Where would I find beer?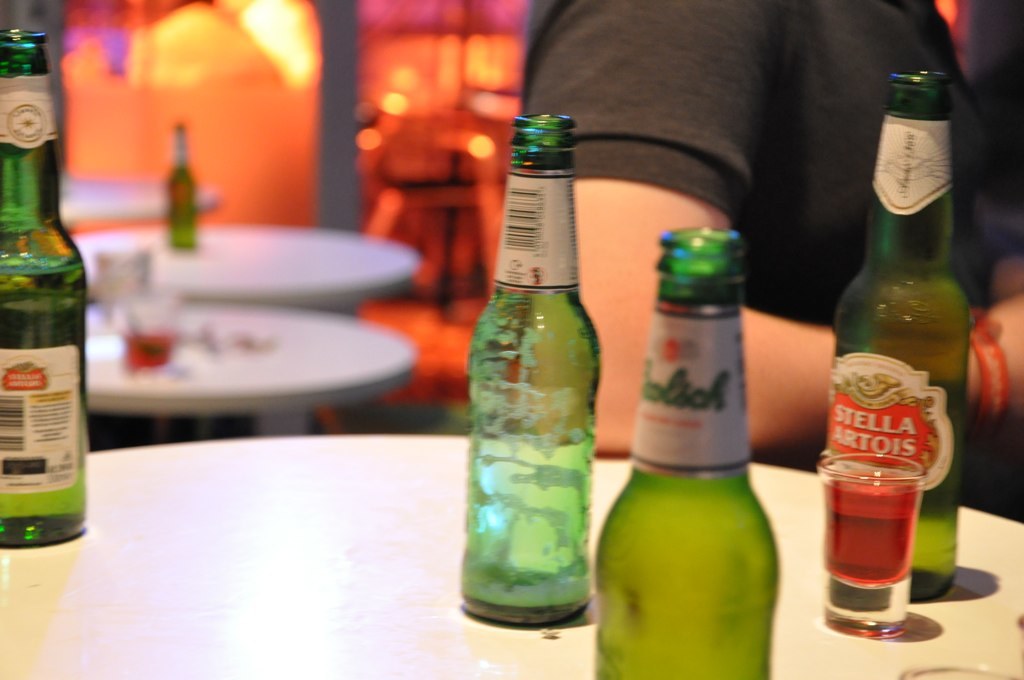
At <box>592,220,772,679</box>.
